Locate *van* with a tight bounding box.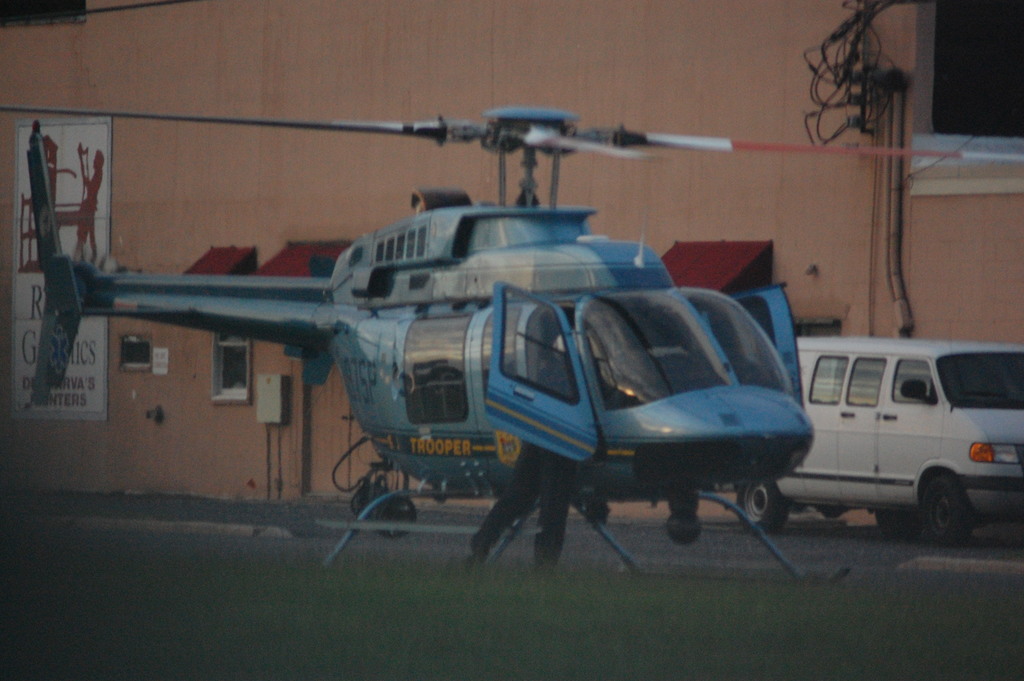
733:334:1023:546.
